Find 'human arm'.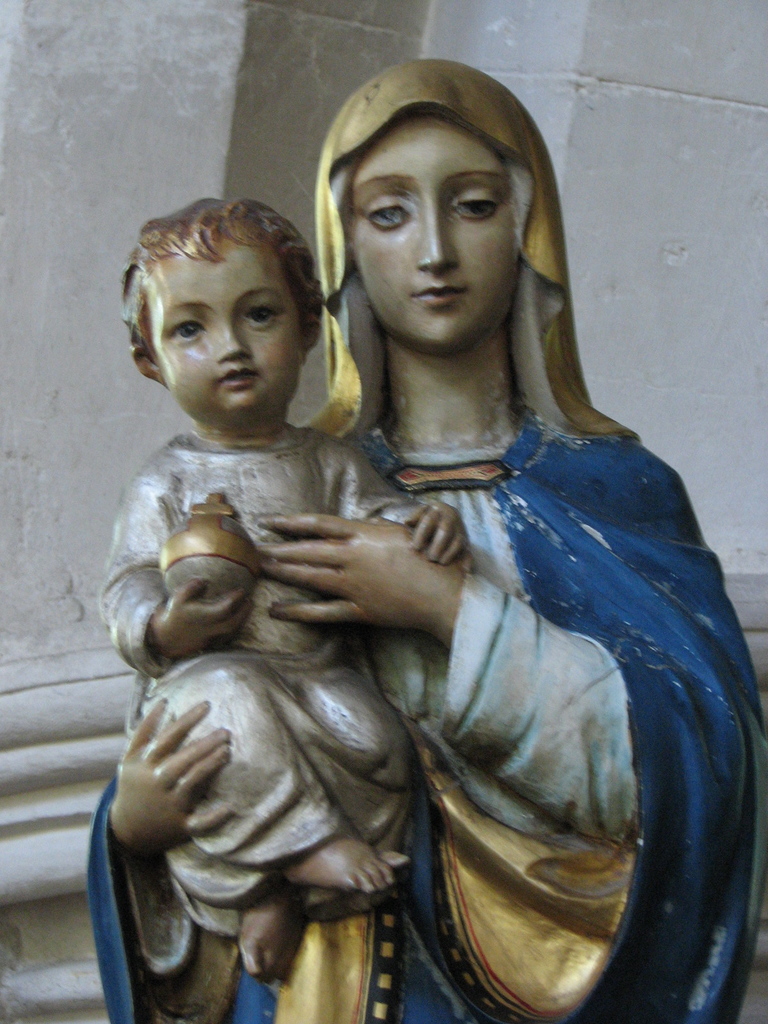
BBox(90, 693, 247, 879).
